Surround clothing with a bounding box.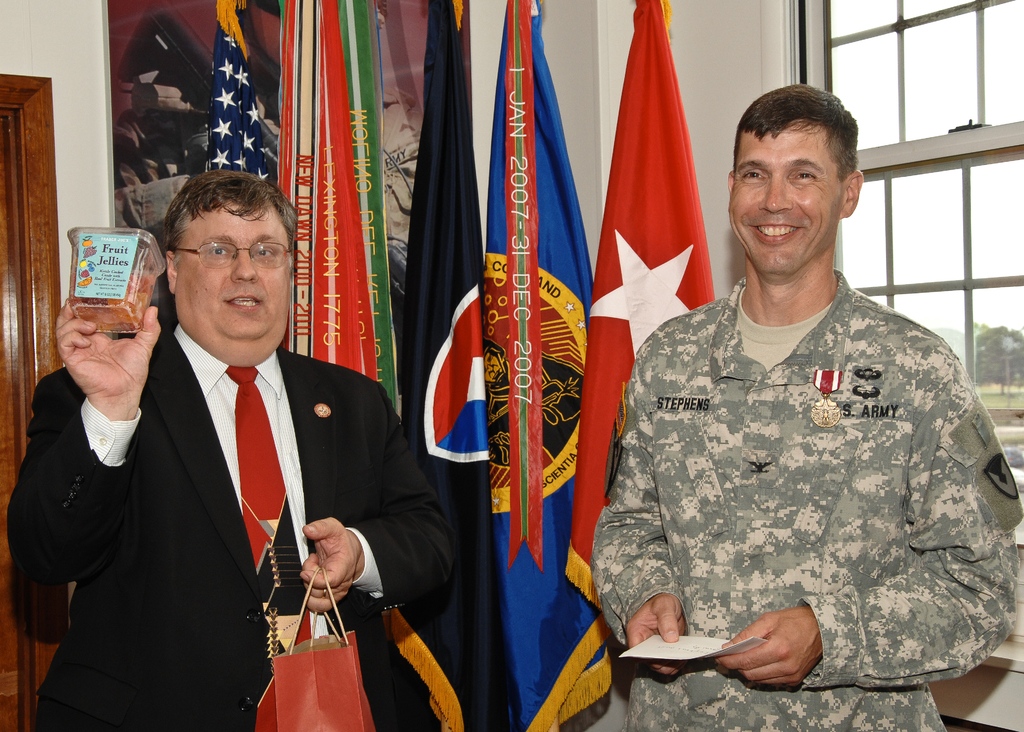
region(591, 218, 1014, 695).
